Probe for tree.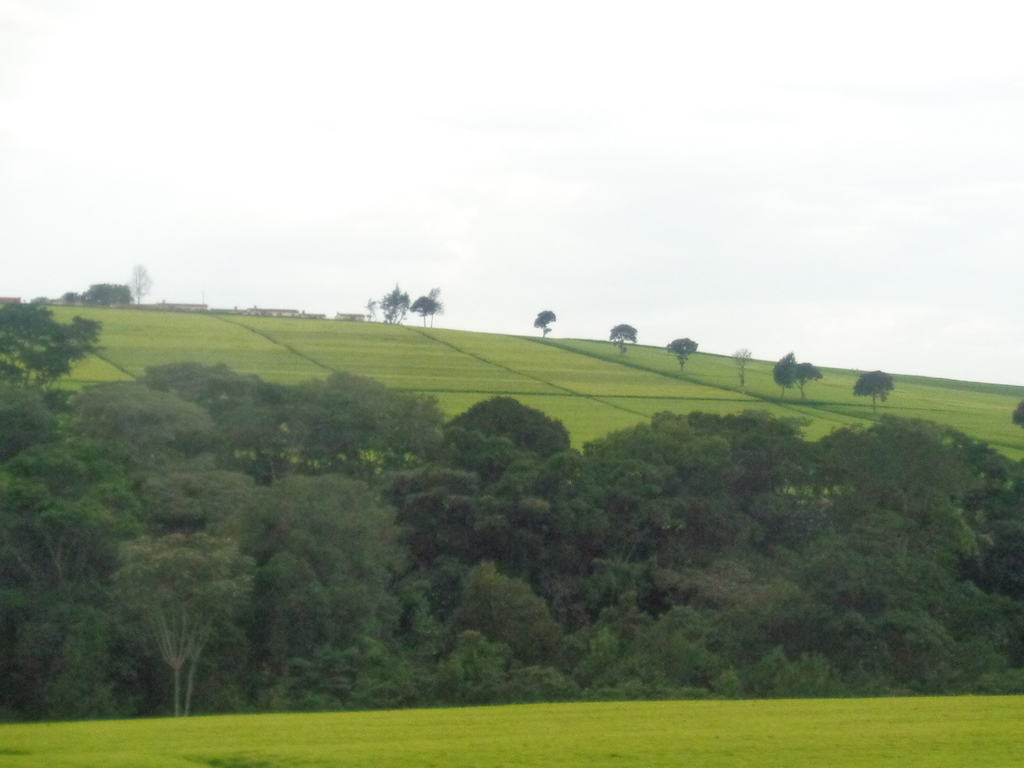
Probe result: <region>610, 321, 641, 359</region>.
